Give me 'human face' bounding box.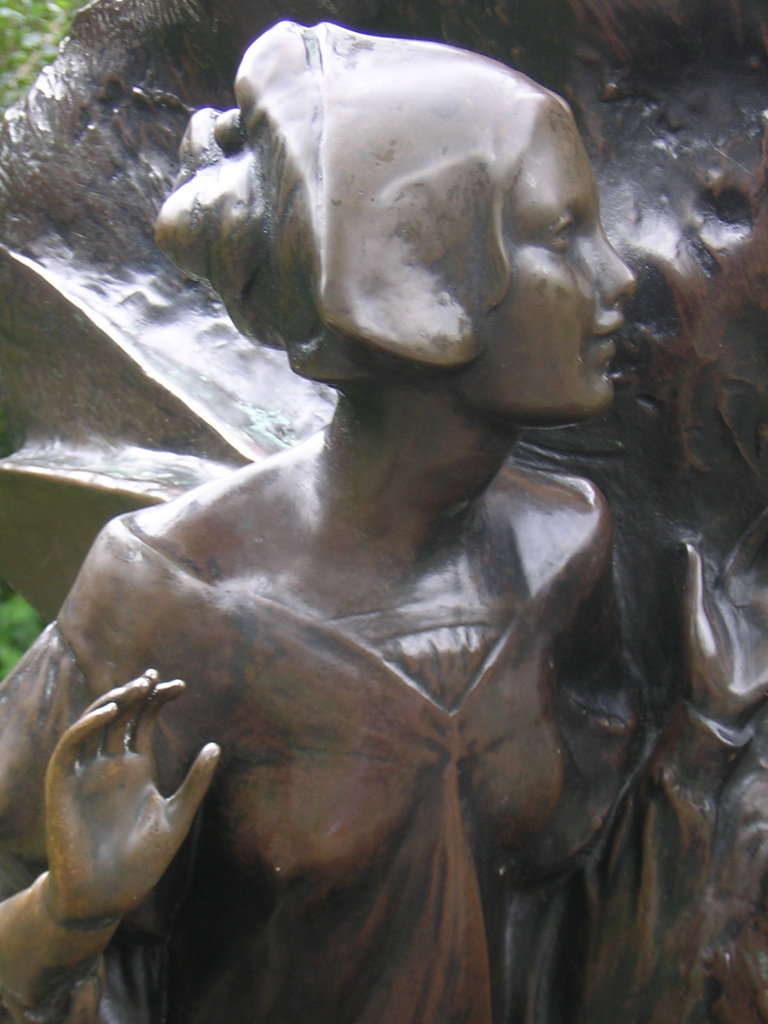
[left=489, top=129, right=637, bottom=414].
